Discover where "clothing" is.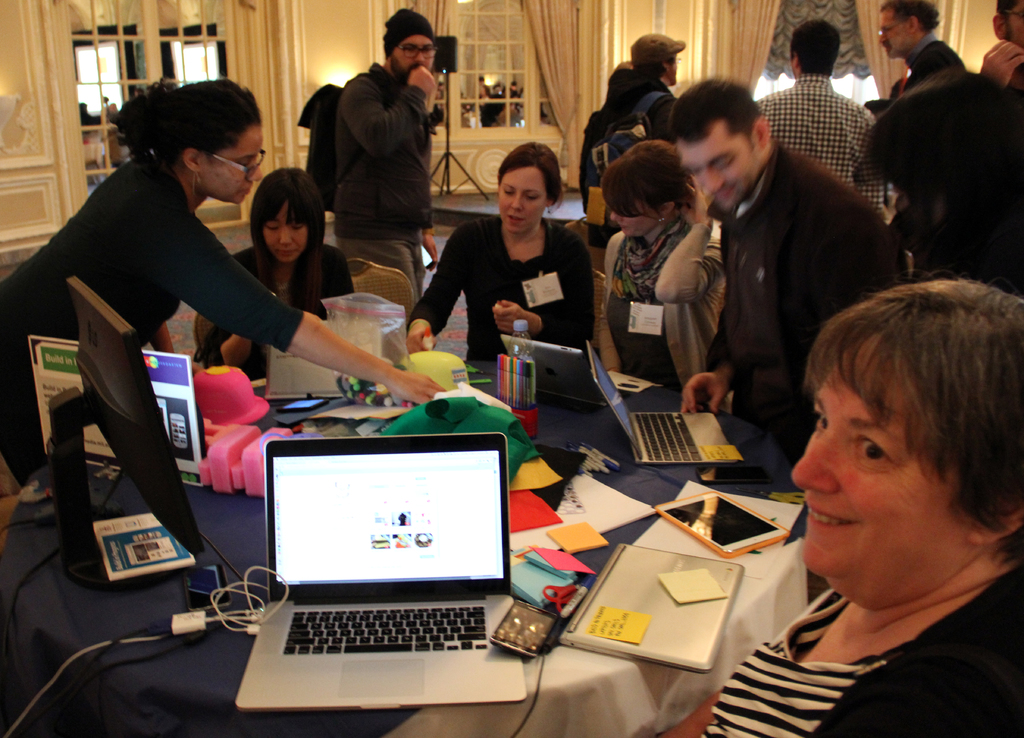
Discovered at left=698, top=561, right=1023, bottom=737.
